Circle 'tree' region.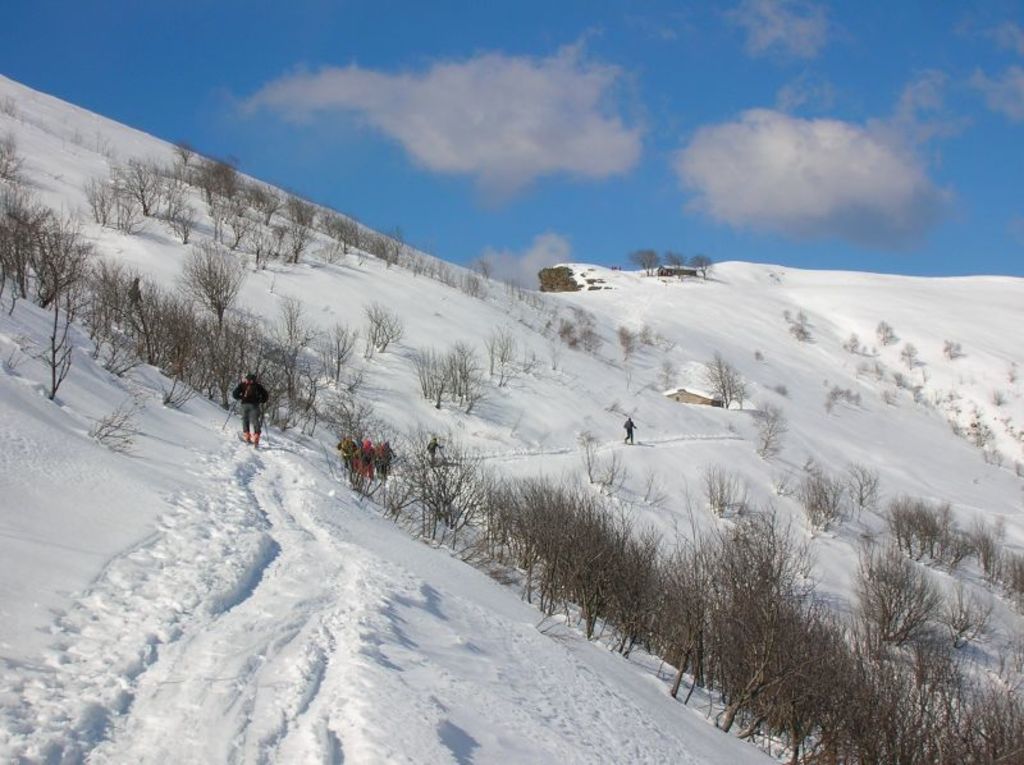
Region: box=[943, 335, 959, 352].
